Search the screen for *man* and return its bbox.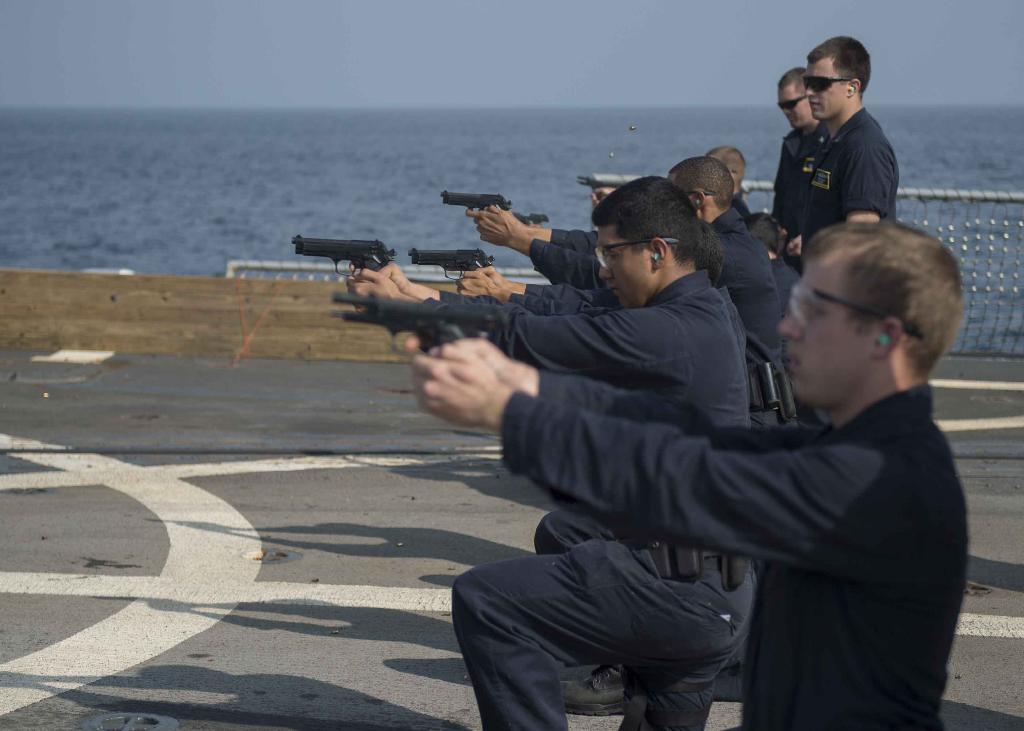
Found: rect(800, 33, 900, 271).
